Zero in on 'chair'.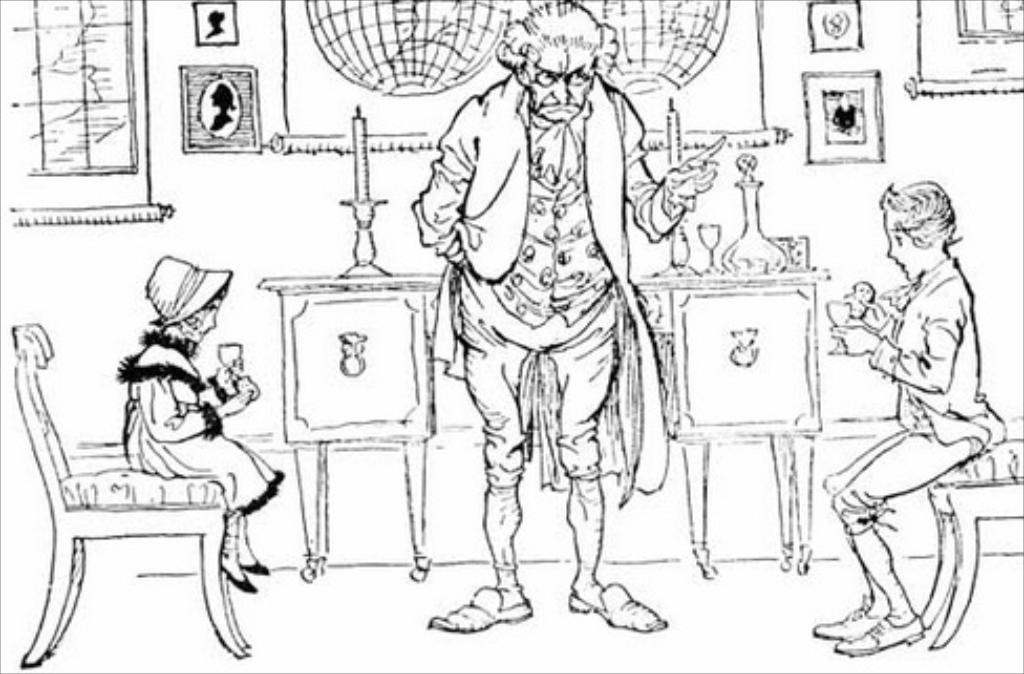
Zeroed in: (x1=21, y1=380, x2=260, y2=661).
